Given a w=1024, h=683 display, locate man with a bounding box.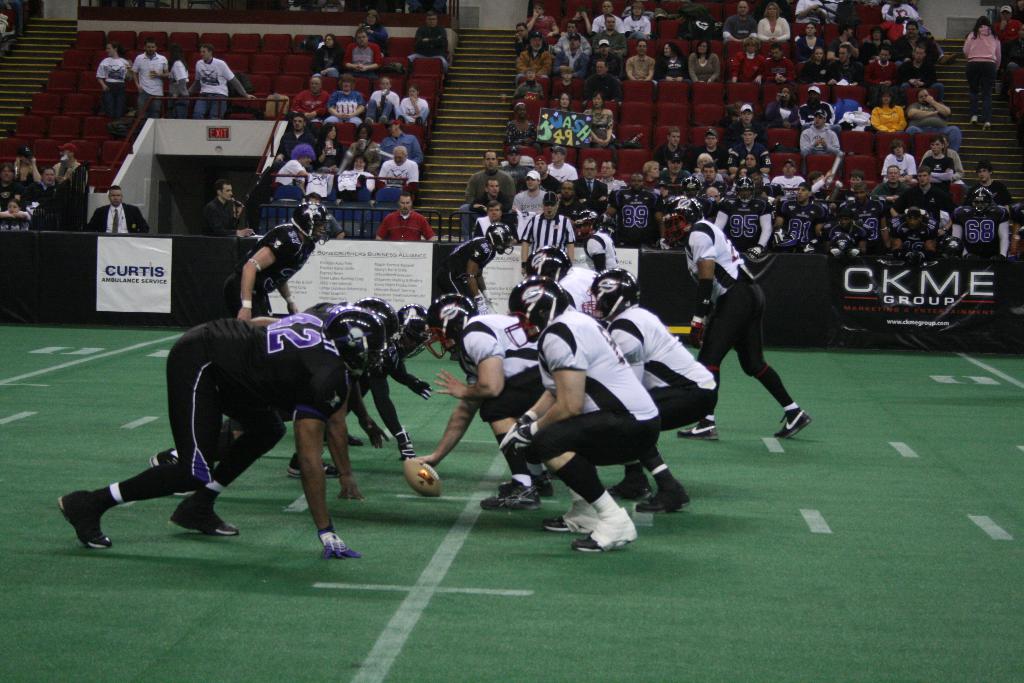
Located: 201, 175, 251, 236.
